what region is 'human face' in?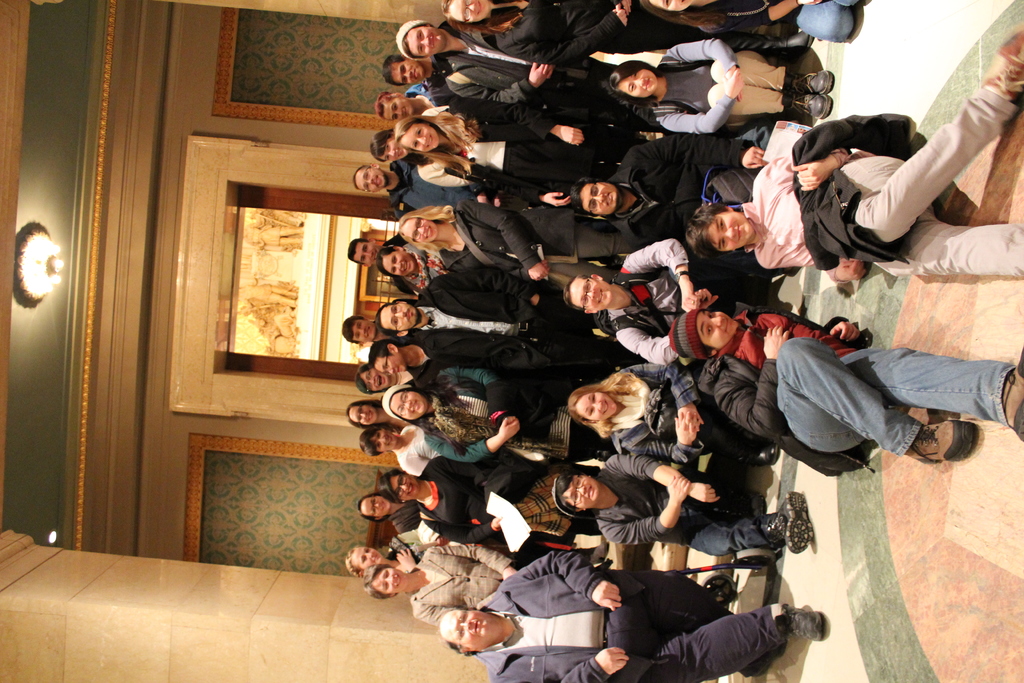
bbox=(359, 366, 388, 393).
